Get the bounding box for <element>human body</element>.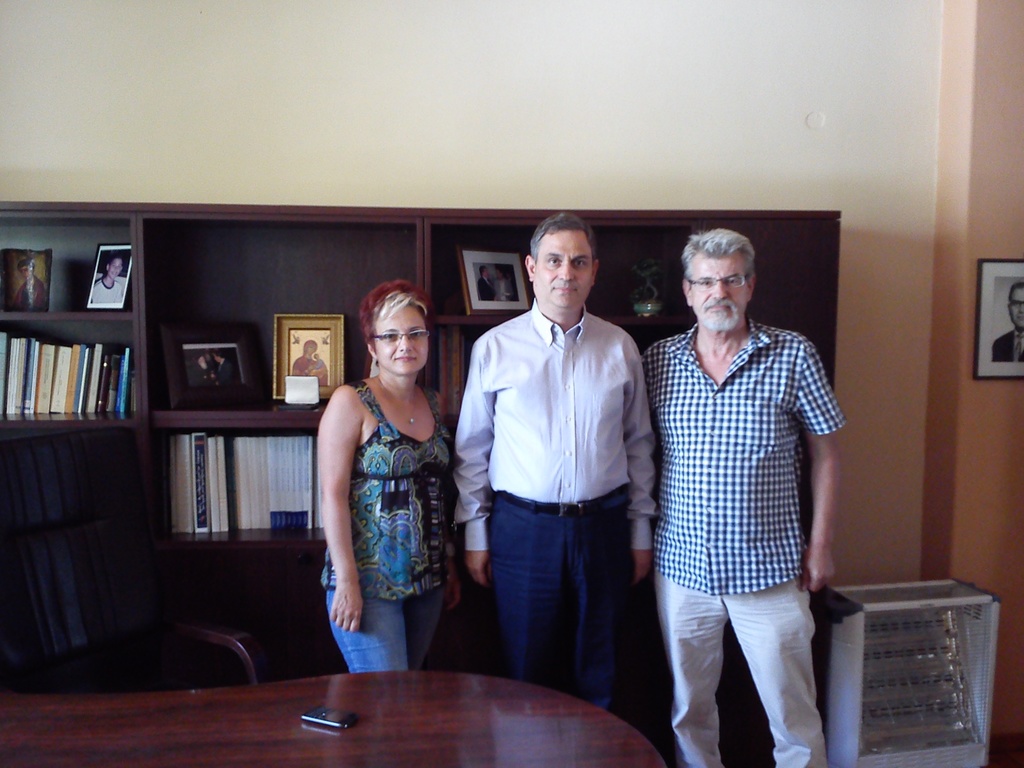
(x1=15, y1=275, x2=50, y2=308).
